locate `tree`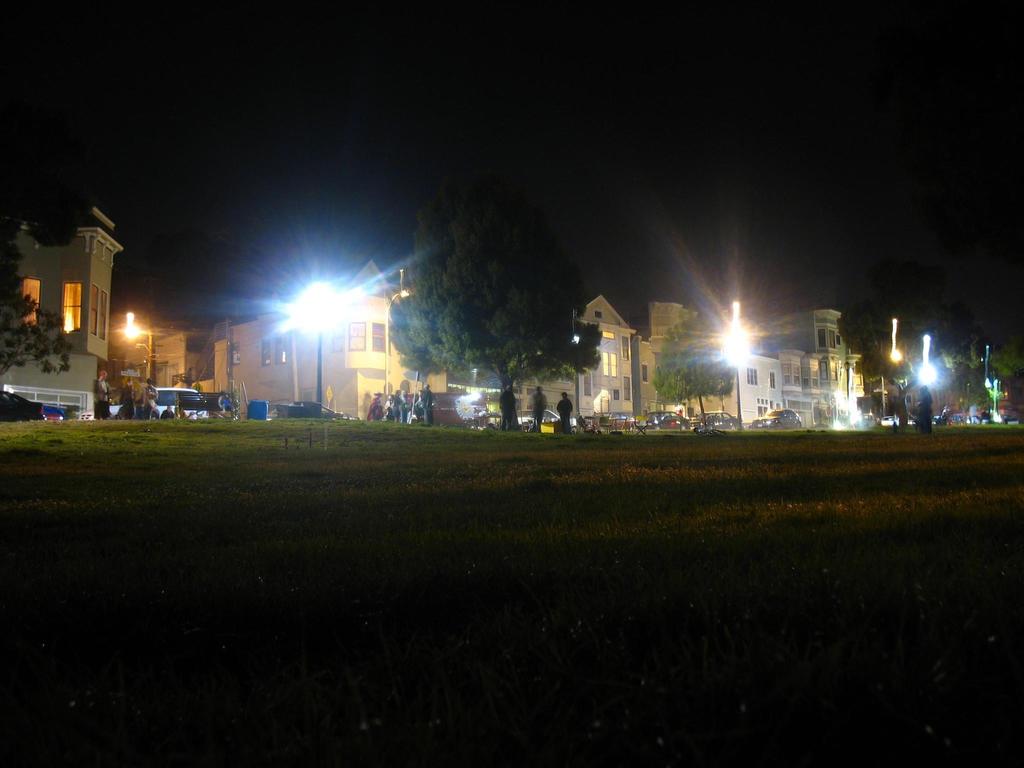
646, 303, 733, 431
